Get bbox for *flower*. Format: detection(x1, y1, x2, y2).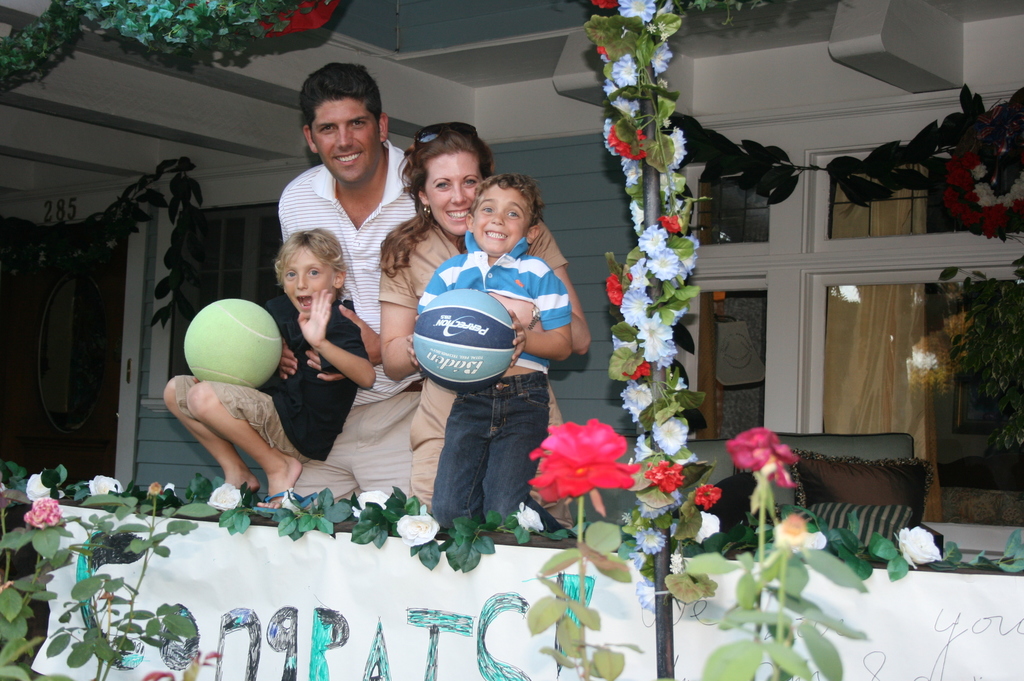
detection(727, 424, 801, 488).
